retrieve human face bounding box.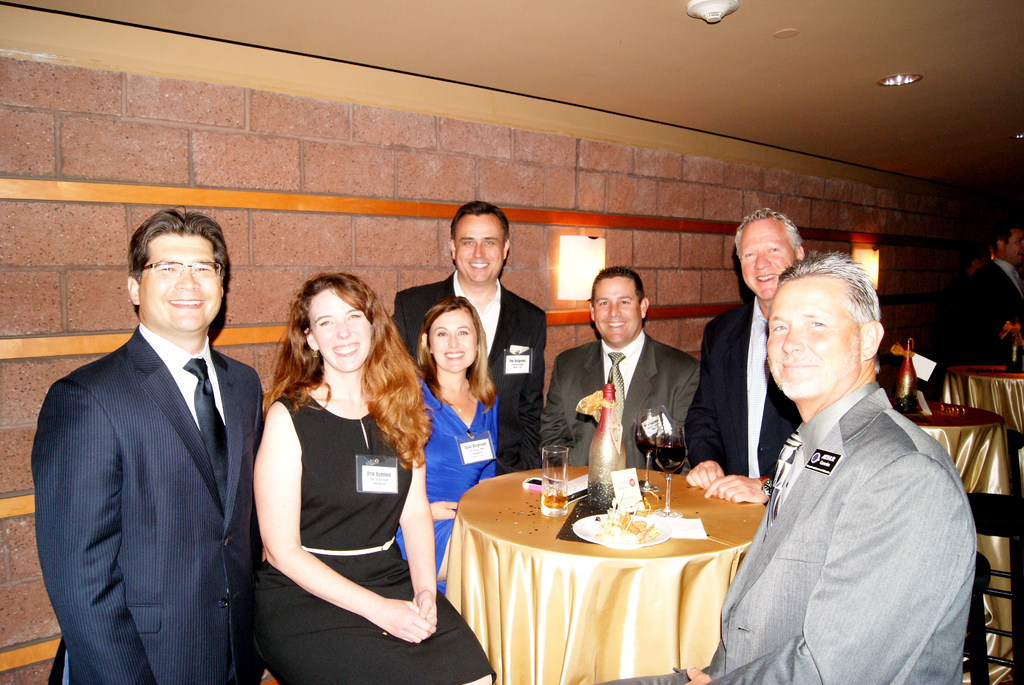
Bounding box: 432/317/481/382.
